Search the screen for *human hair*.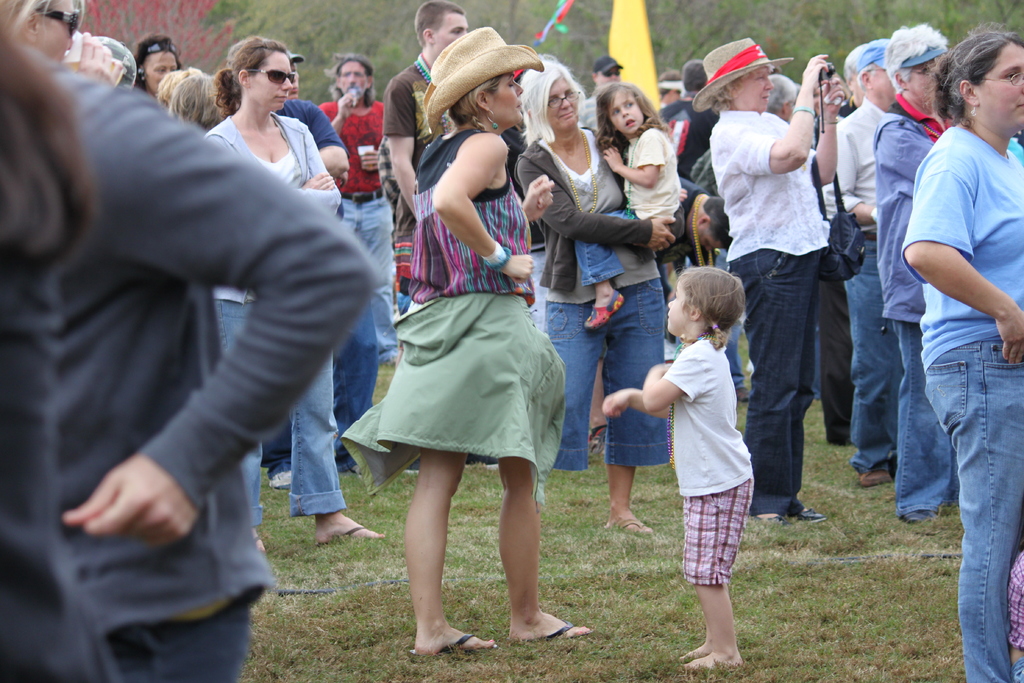
Found at Rect(170, 76, 227, 134).
